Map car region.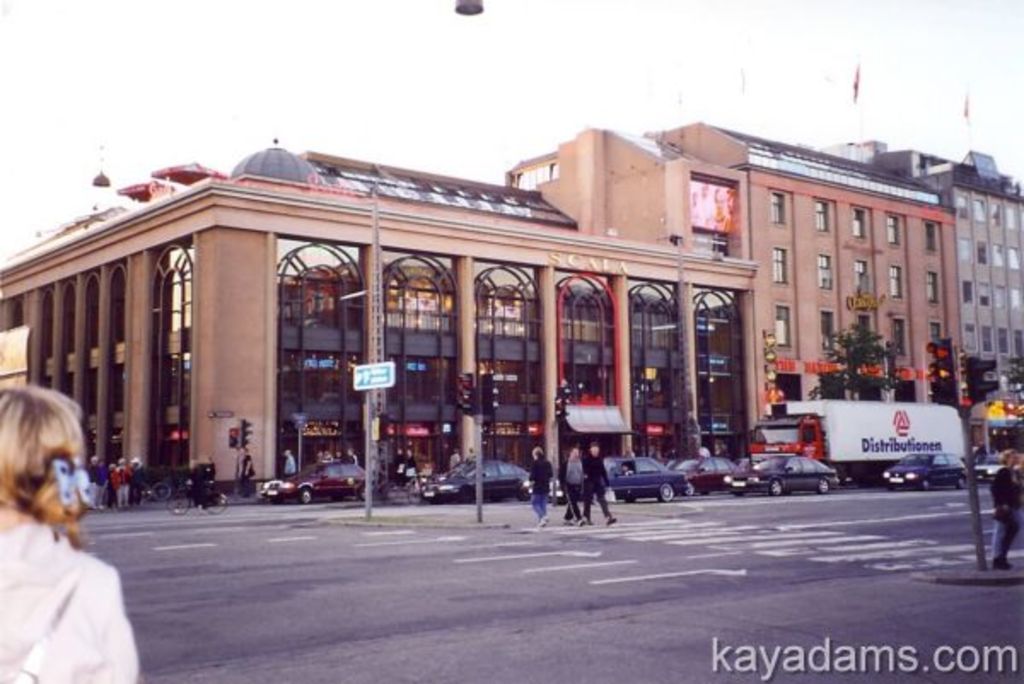
Mapped to bbox=(724, 450, 838, 491).
